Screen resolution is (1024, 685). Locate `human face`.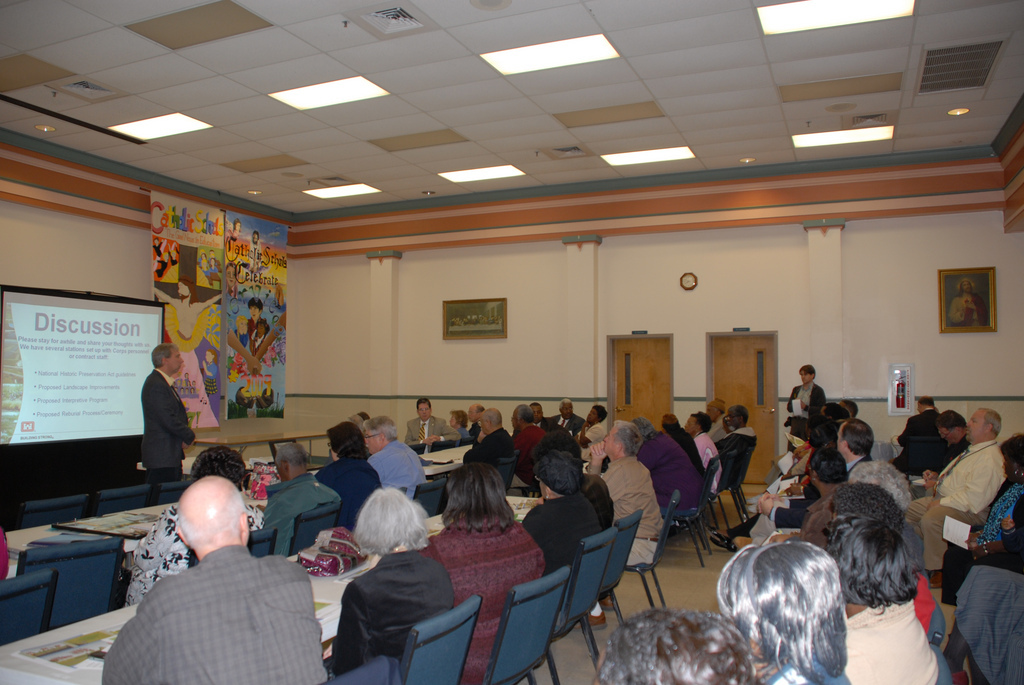
<box>800,368,811,382</box>.
